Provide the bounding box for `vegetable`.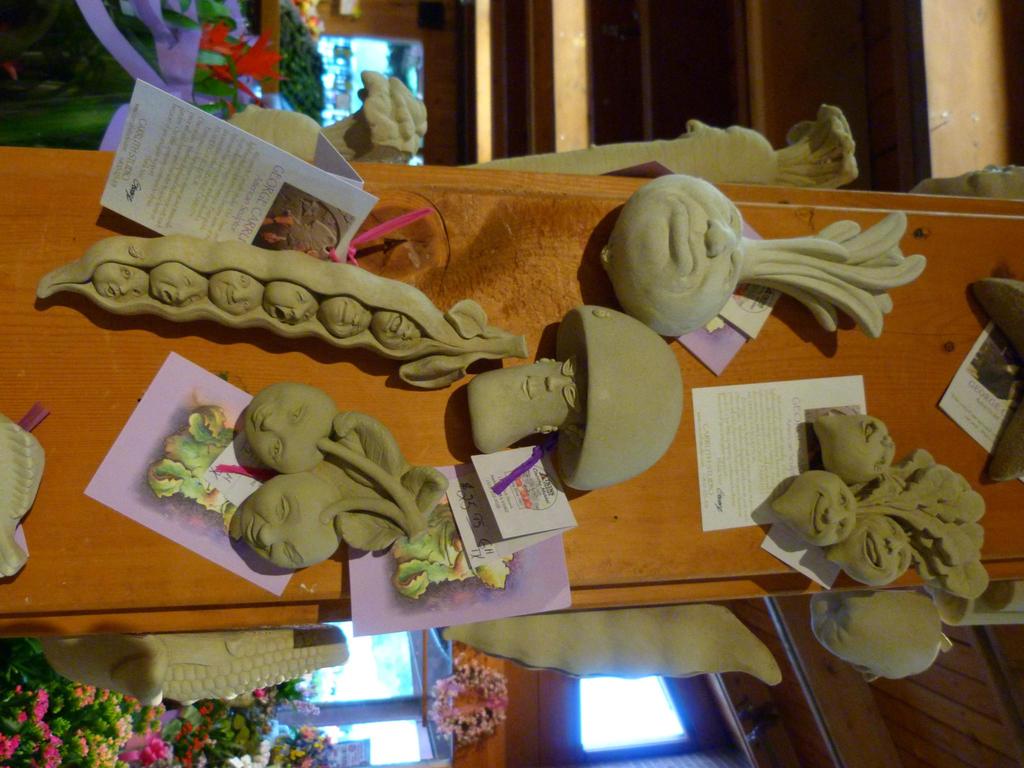
36:239:532:381.
